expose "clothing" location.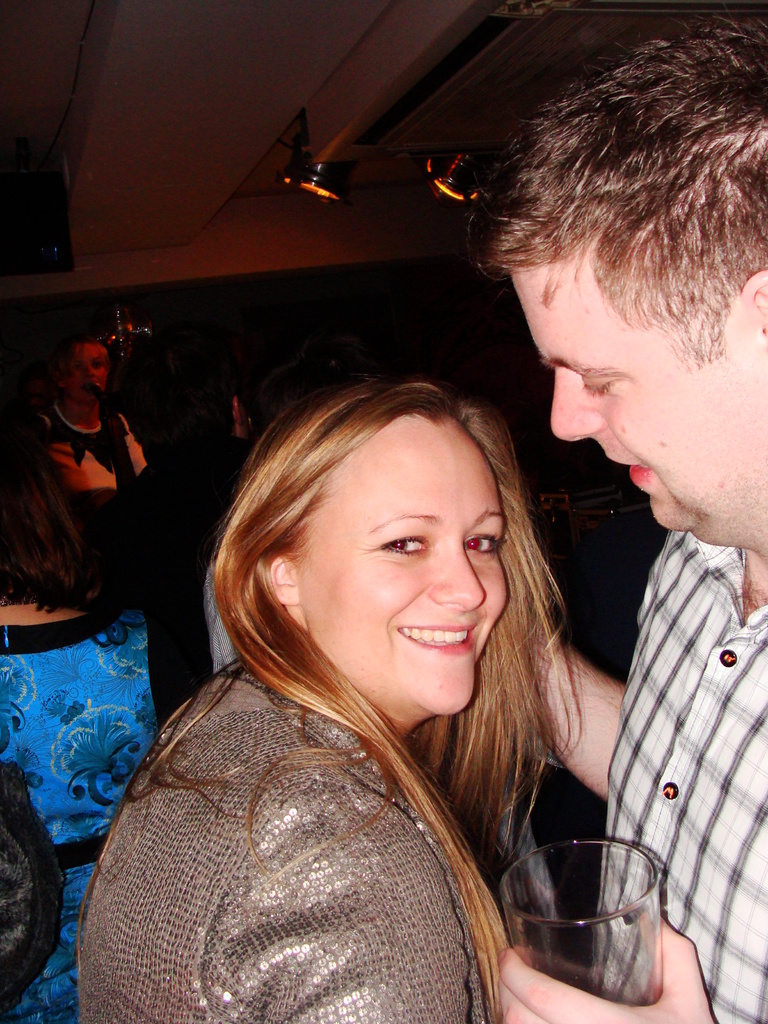
Exposed at box(74, 671, 491, 1023).
